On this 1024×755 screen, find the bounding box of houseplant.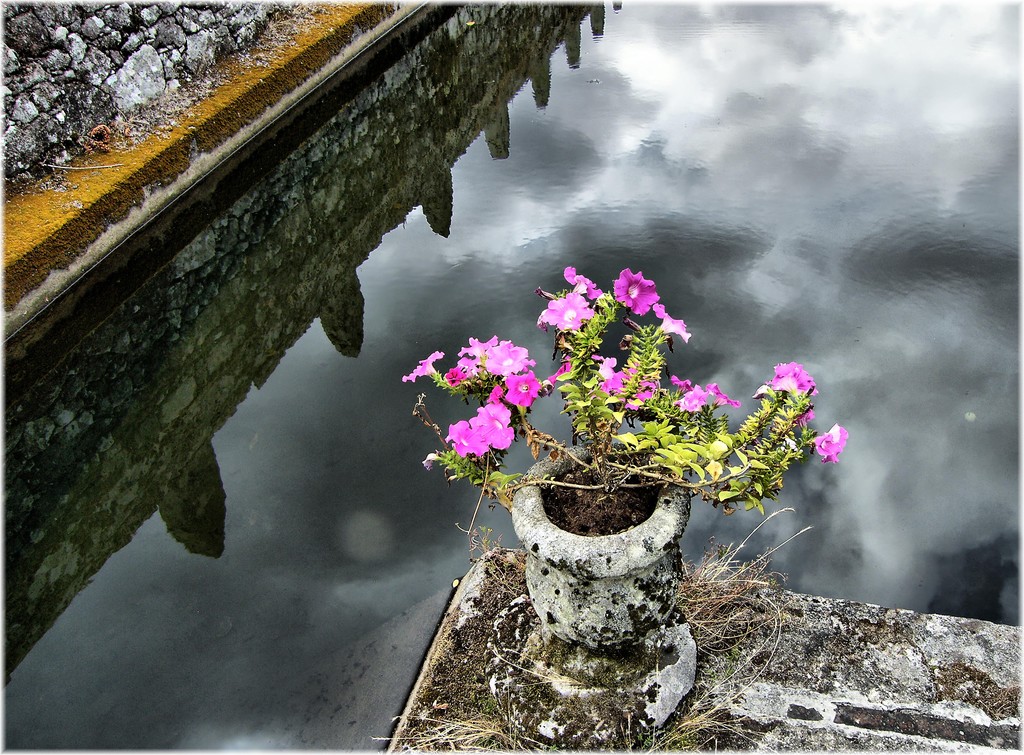
Bounding box: left=401, top=261, right=850, bottom=654.
